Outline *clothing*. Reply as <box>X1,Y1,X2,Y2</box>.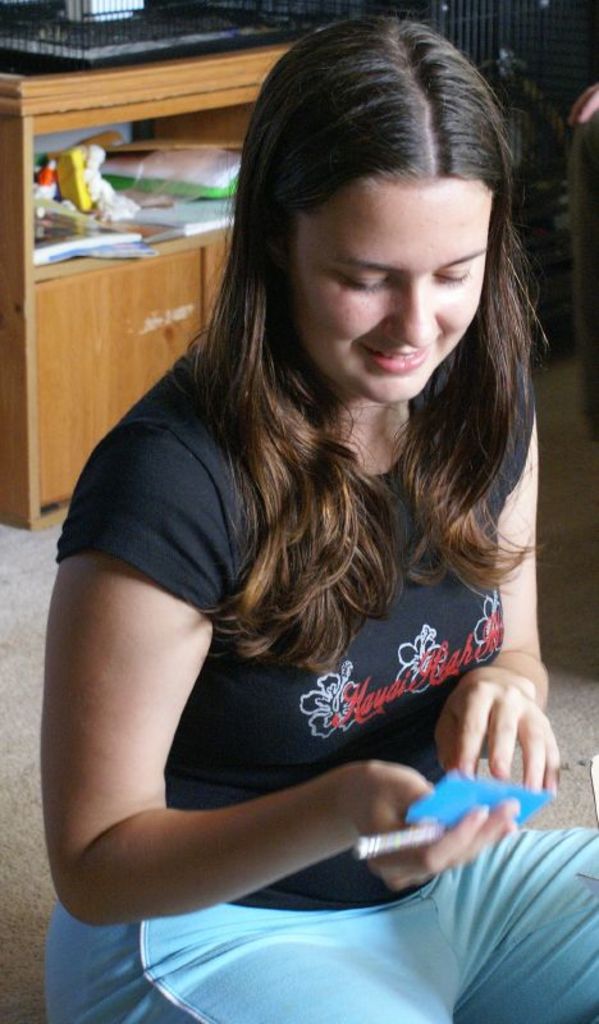
<box>55,346,540,1023</box>.
